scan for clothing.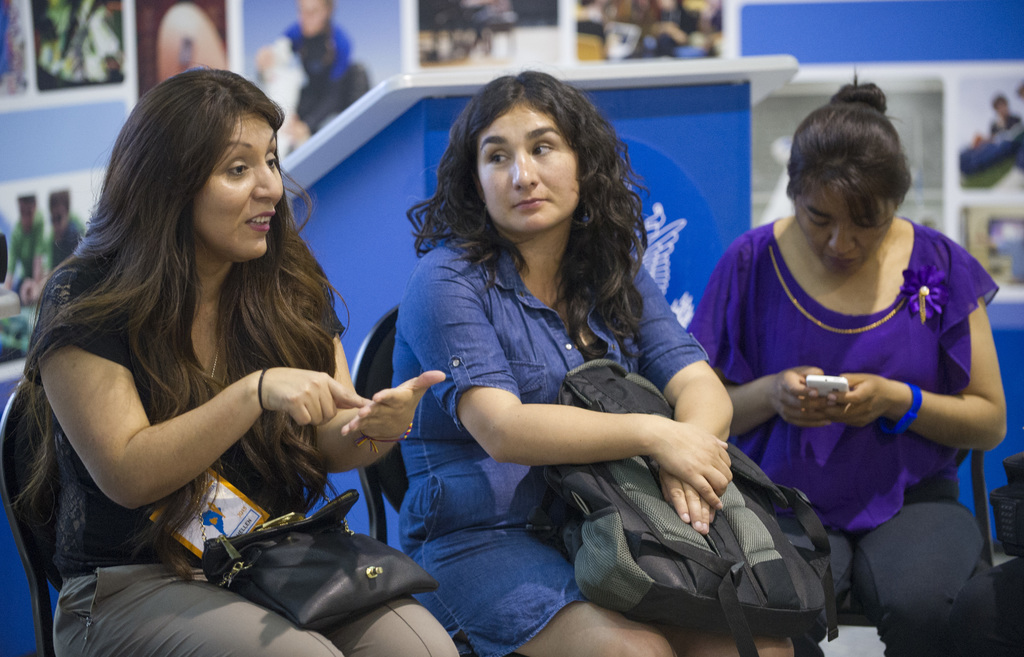
Scan result: bbox=[397, 228, 707, 656].
